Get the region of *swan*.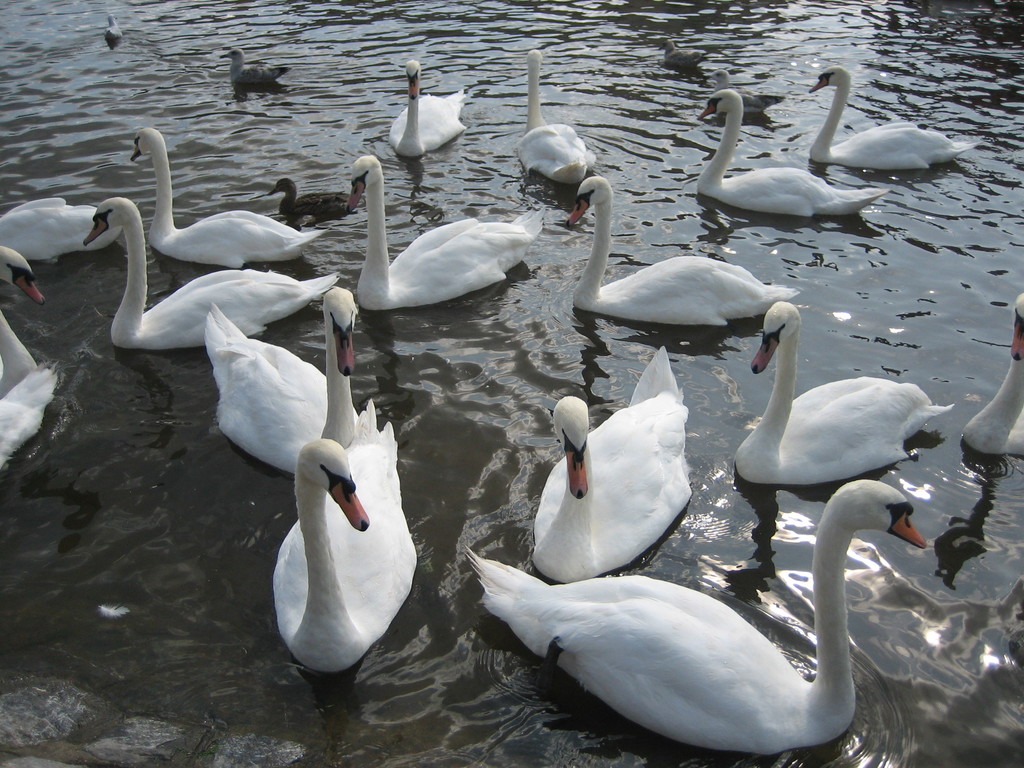
<bbox>131, 126, 326, 271</bbox>.
